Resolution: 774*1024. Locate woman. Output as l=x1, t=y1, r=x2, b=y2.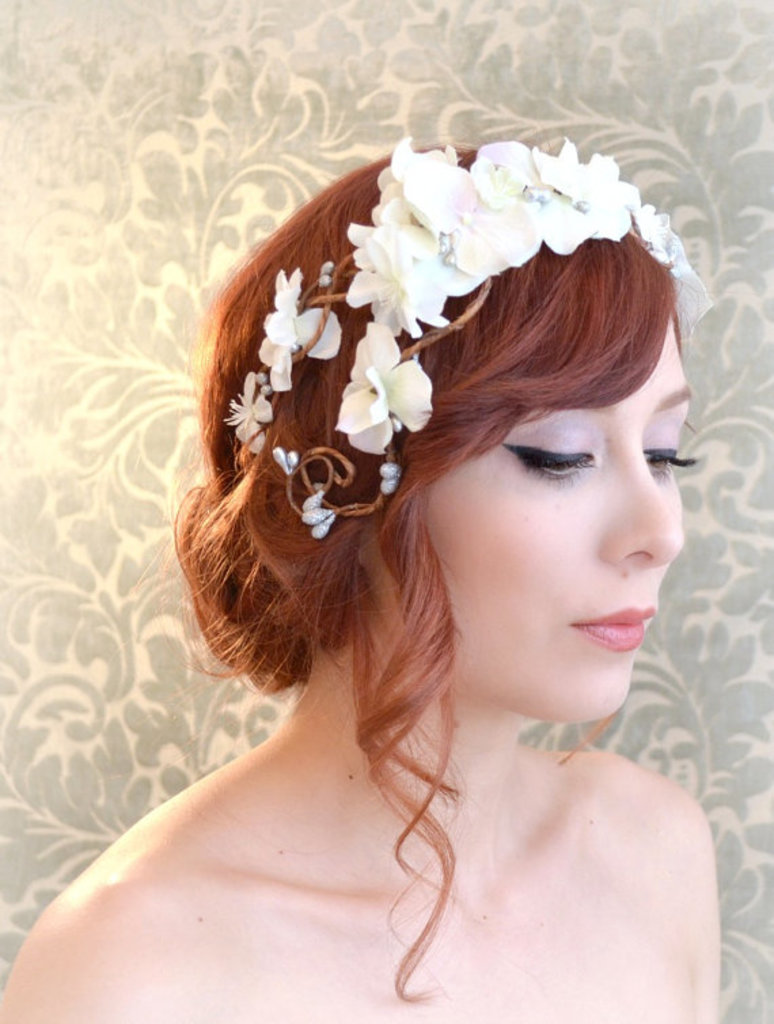
l=72, t=95, r=770, b=1017.
